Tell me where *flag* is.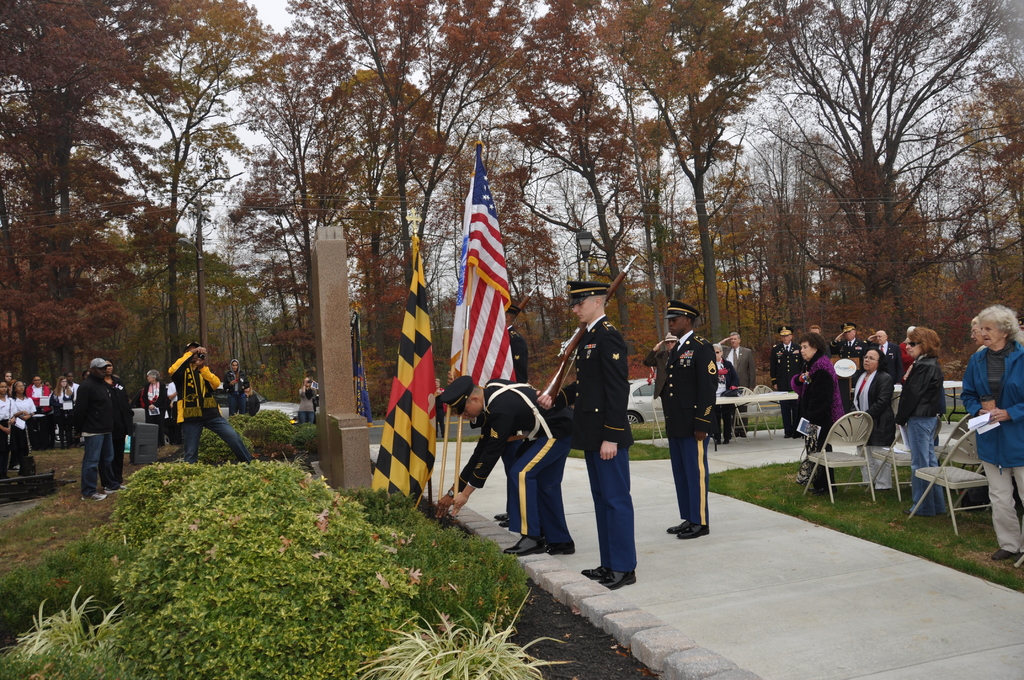
*flag* is at [371, 300, 440, 517].
